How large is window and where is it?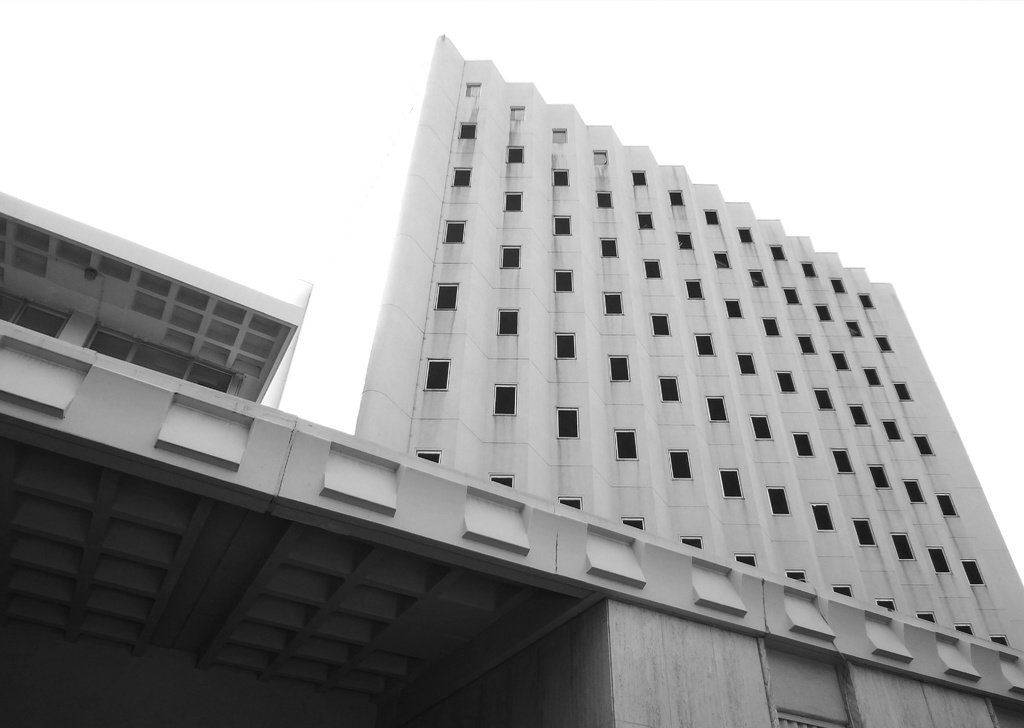
Bounding box: x1=488 y1=472 x2=515 y2=489.
